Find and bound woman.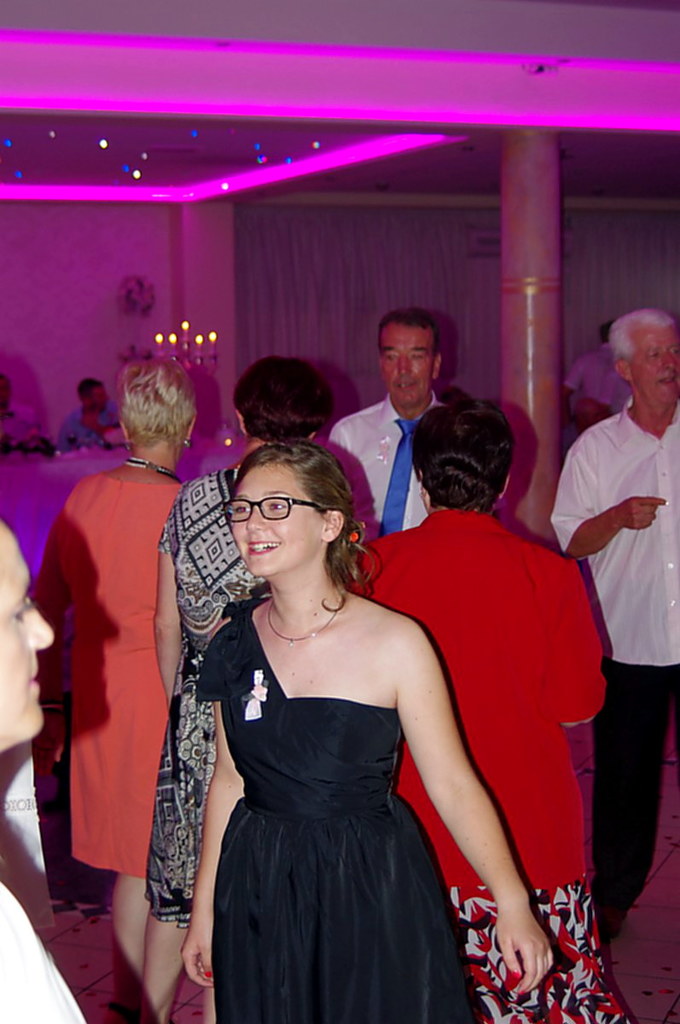
Bound: bbox=(39, 352, 195, 1023).
